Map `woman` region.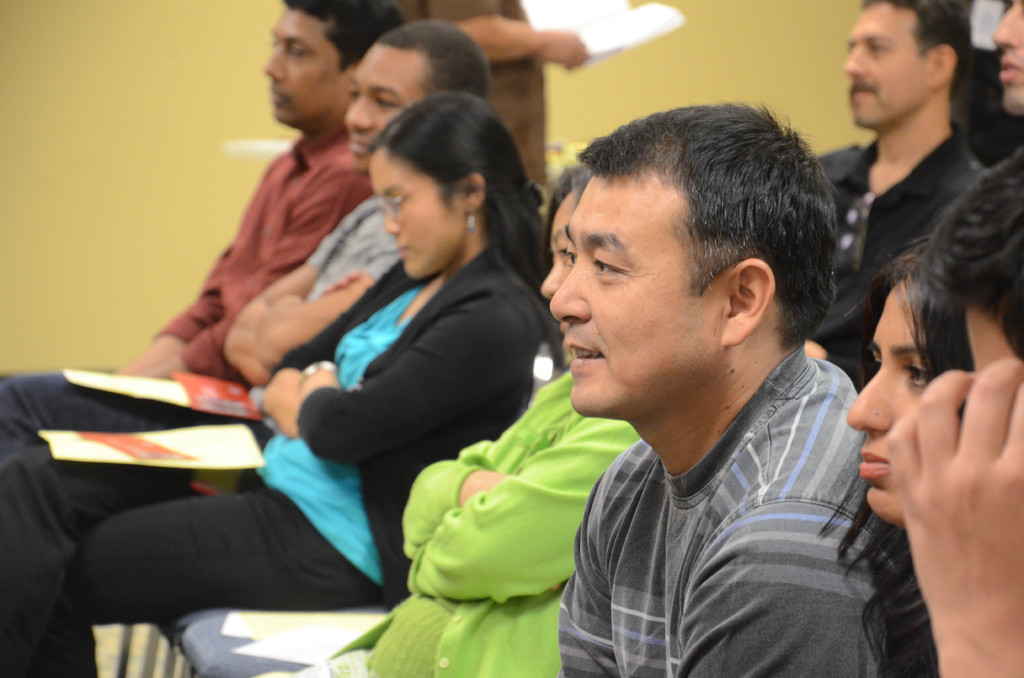
Mapped to rect(256, 161, 643, 677).
